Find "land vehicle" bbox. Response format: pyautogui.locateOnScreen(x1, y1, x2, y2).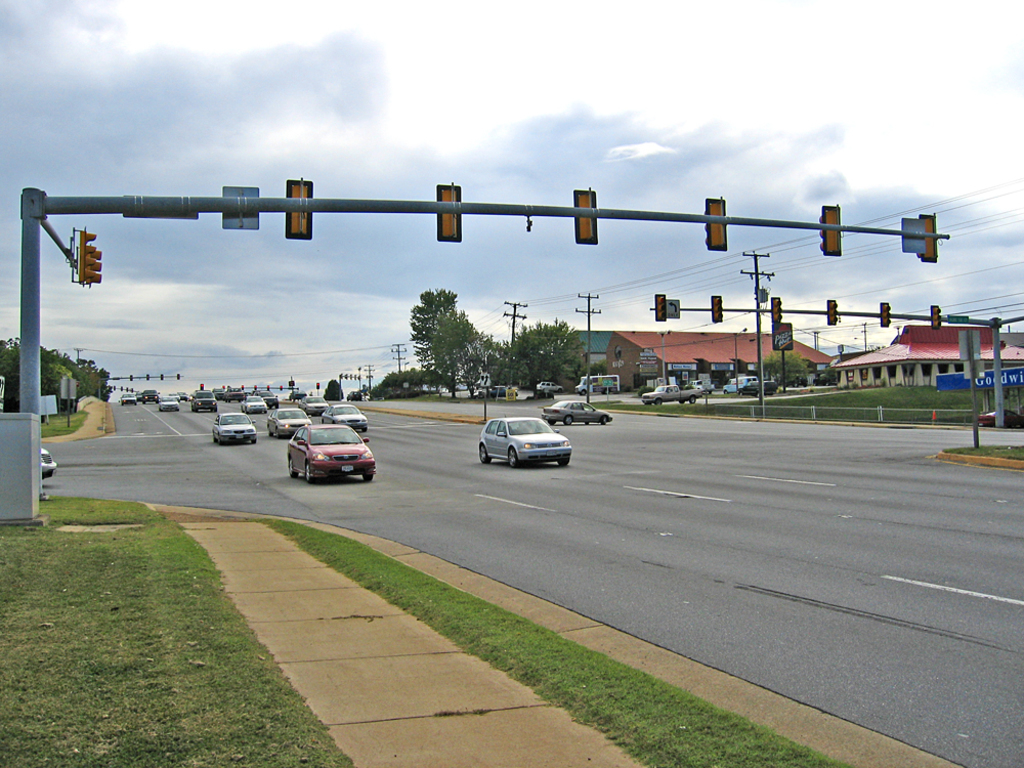
pyautogui.locateOnScreen(145, 391, 157, 400).
